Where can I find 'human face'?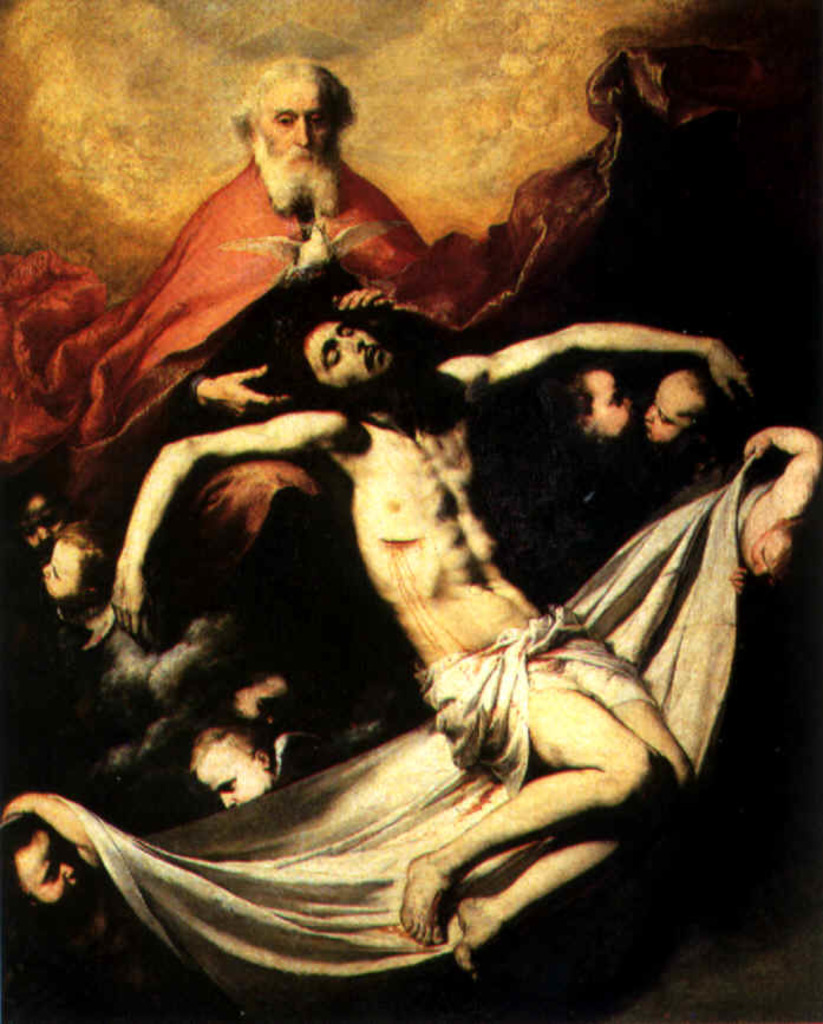
You can find it at crop(257, 80, 340, 216).
